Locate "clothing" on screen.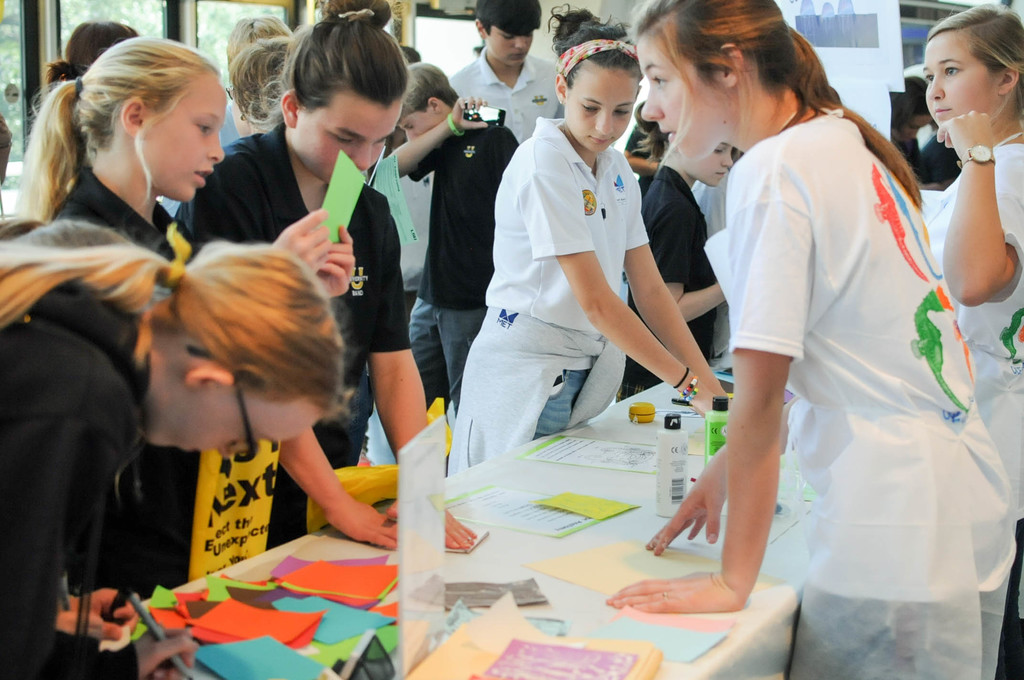
On screen at {"x1": 455, "y1": 116, "x2": 646, "y2": 471}.
